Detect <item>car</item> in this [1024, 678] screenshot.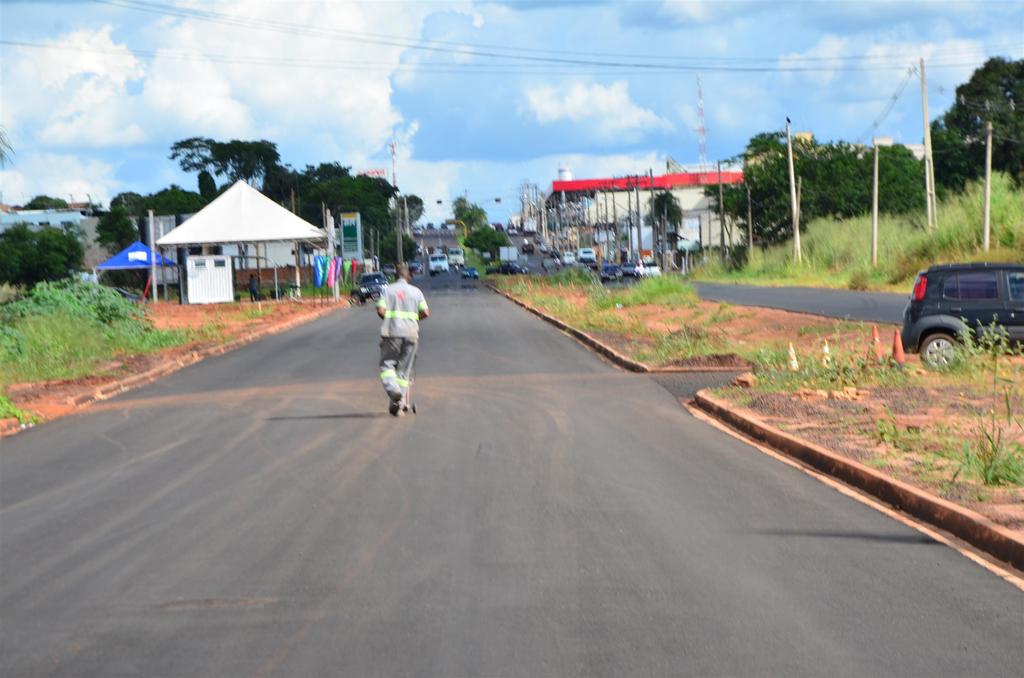
Detection: box(429, 248, 453, 275).
